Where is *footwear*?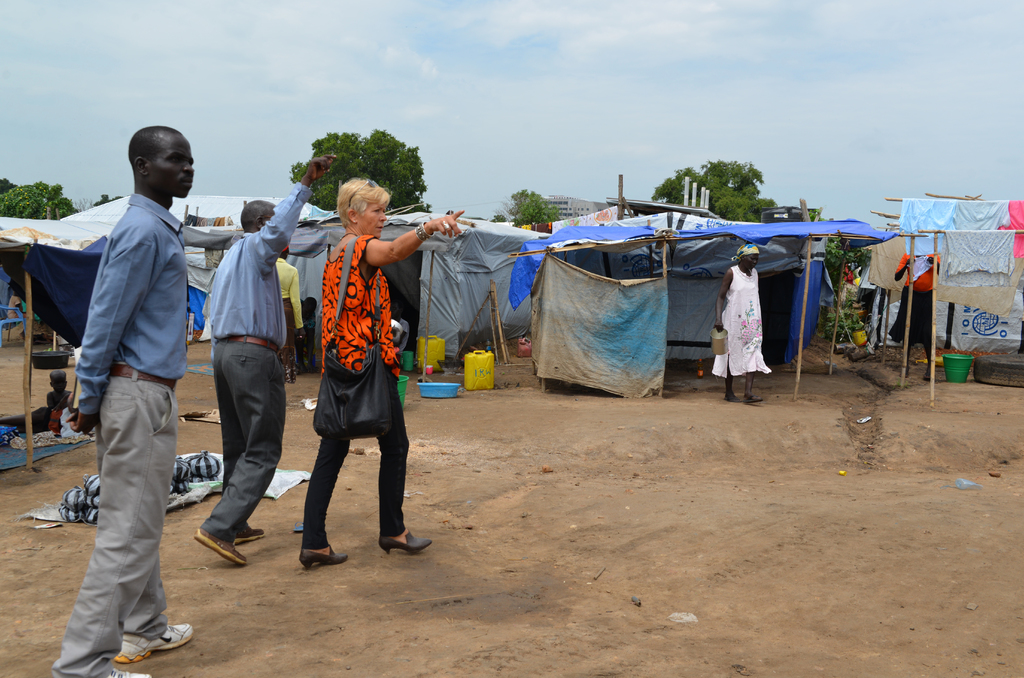
191, 527, 252, 566.
